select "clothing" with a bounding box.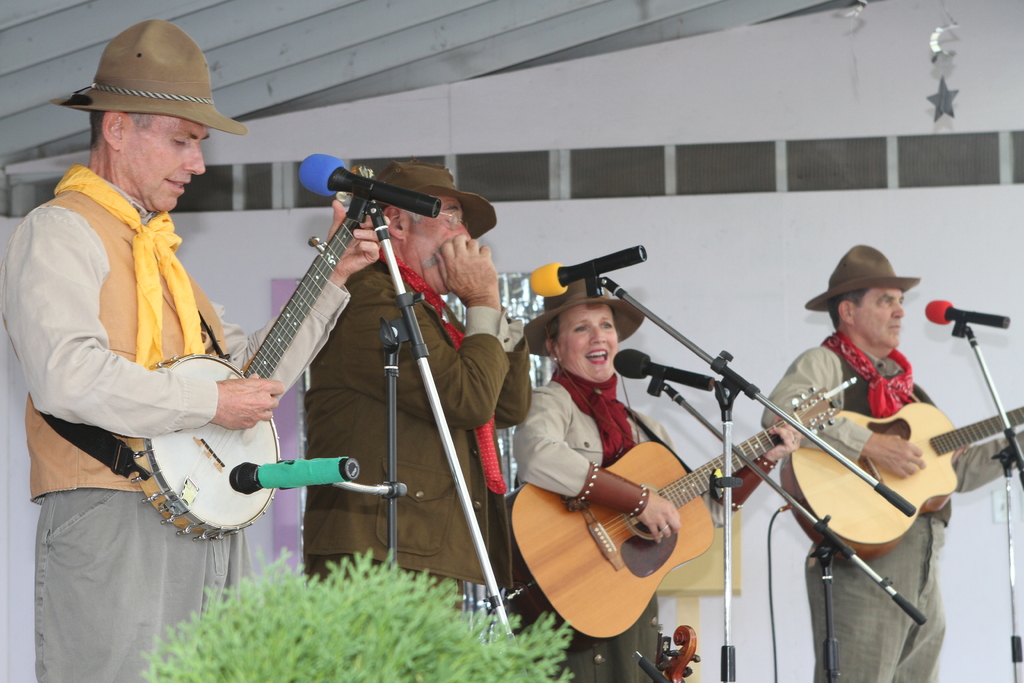
BBox(314, 265, 517, 600).
